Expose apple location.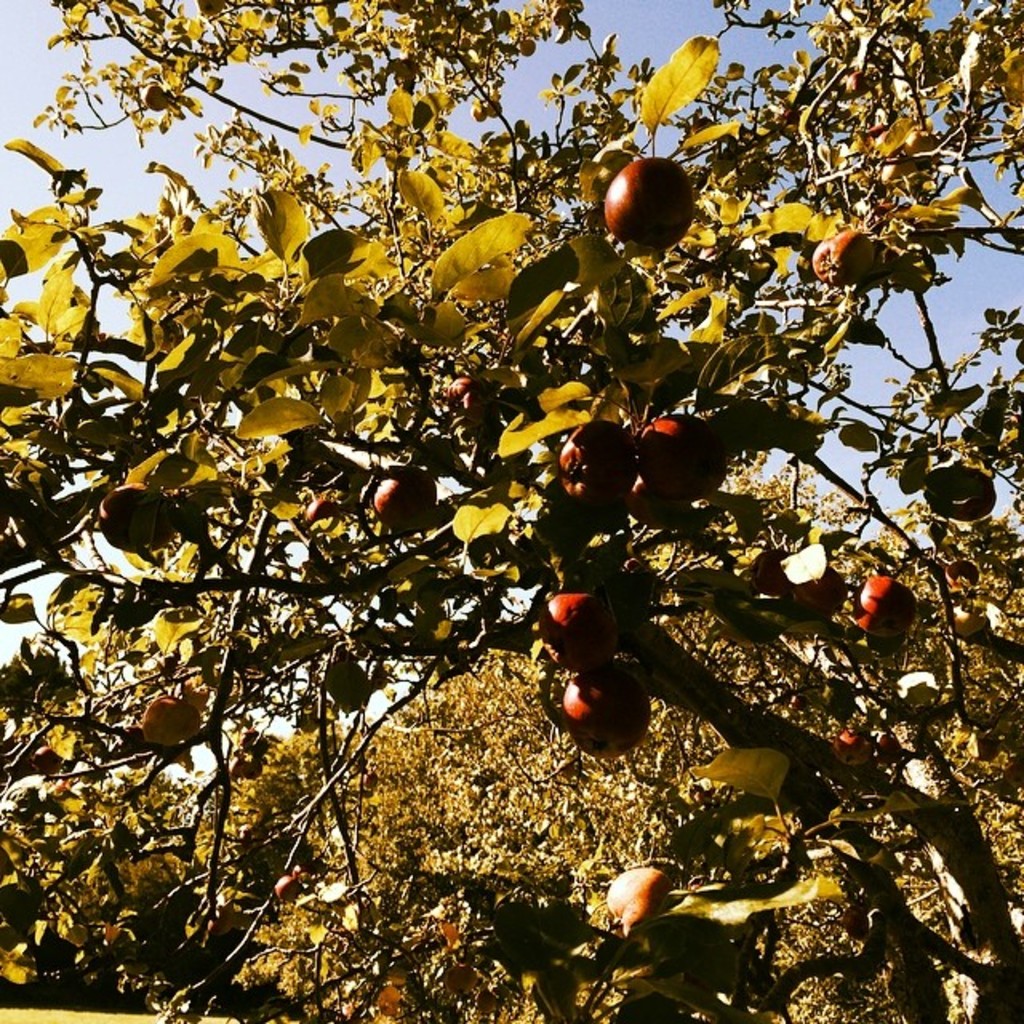
Exposed at Rect(787, 566, 845, 616).
